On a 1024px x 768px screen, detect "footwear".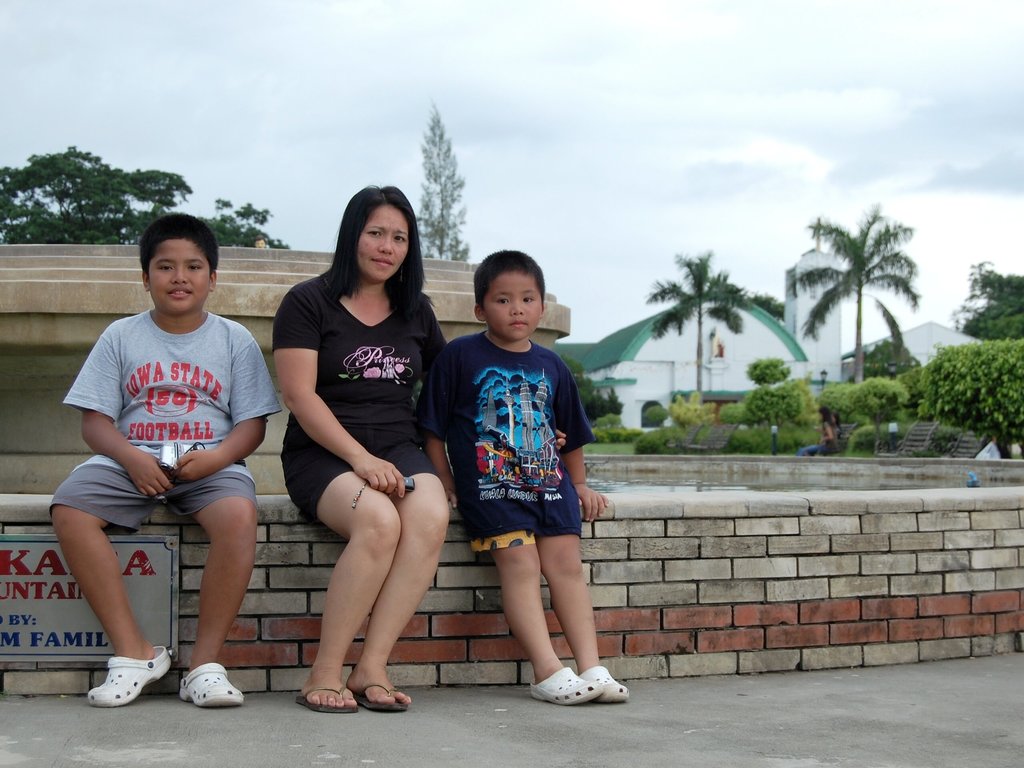
crop(580, 669, 628, 703).
